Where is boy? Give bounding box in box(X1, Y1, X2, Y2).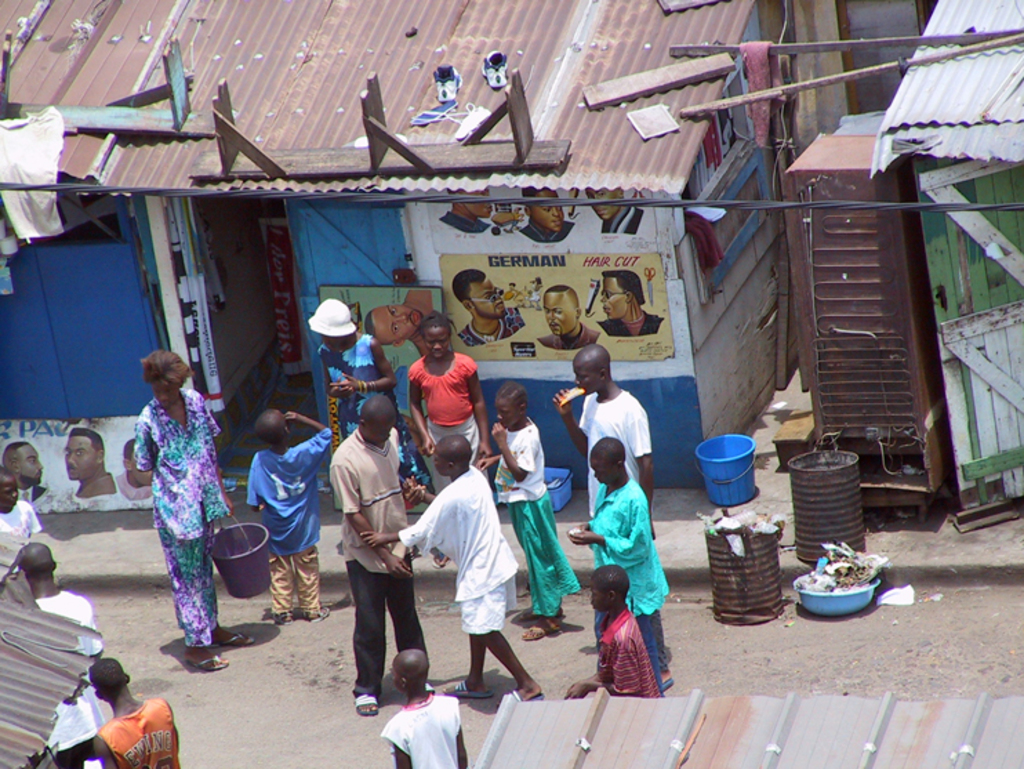
box(15, 544, 117, 768).
